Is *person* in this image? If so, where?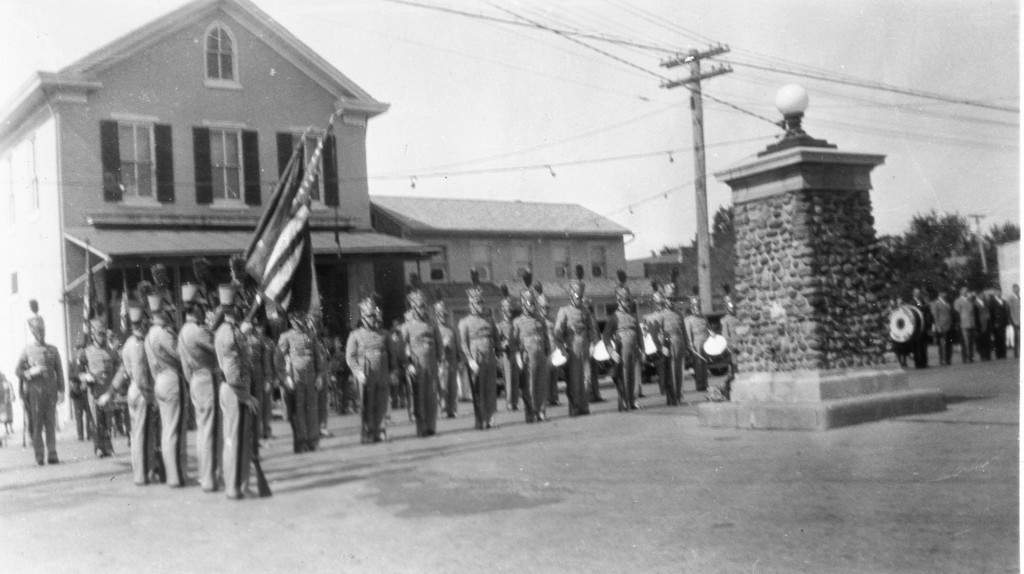
Yes, at locate(345, 291, 389, 426).
